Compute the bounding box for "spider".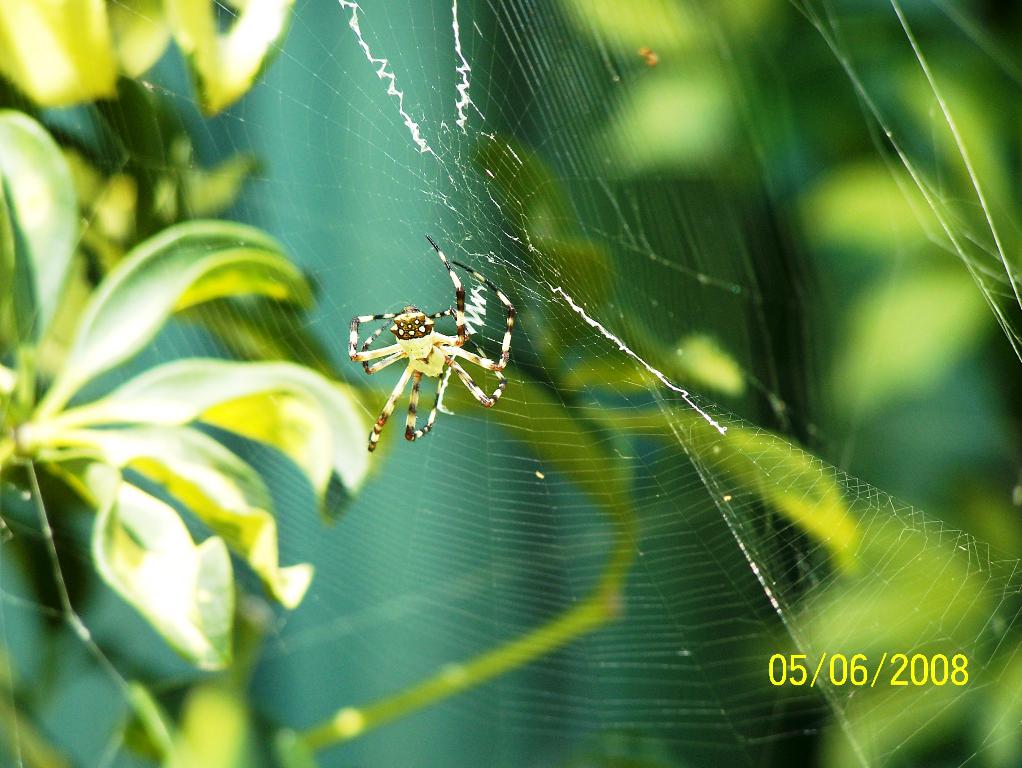
detection(342, 234, 517, 448).
